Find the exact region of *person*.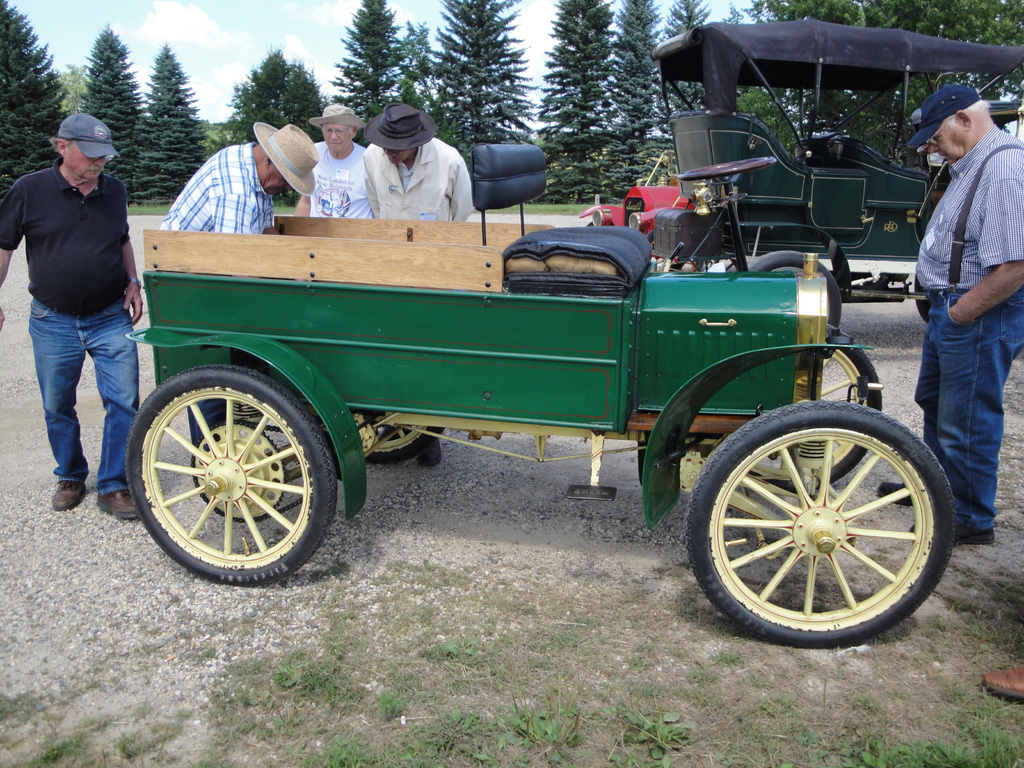
Exact region: 361/101/480/465.
